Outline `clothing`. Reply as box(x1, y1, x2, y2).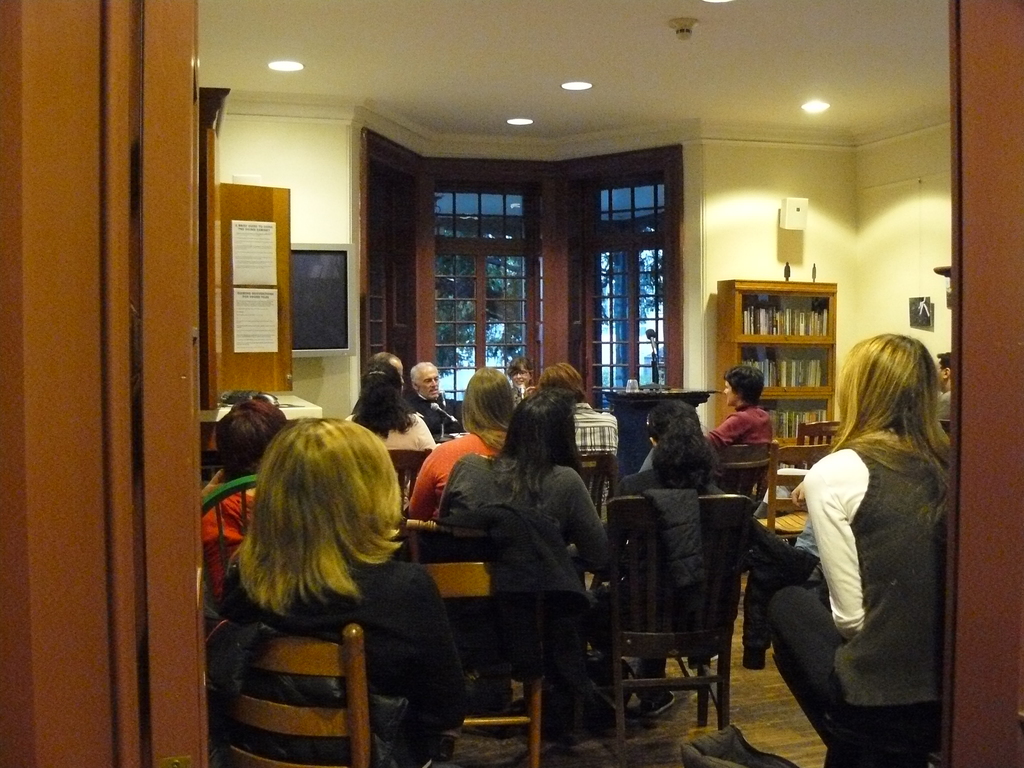
box(409, 429, 506, 522).
